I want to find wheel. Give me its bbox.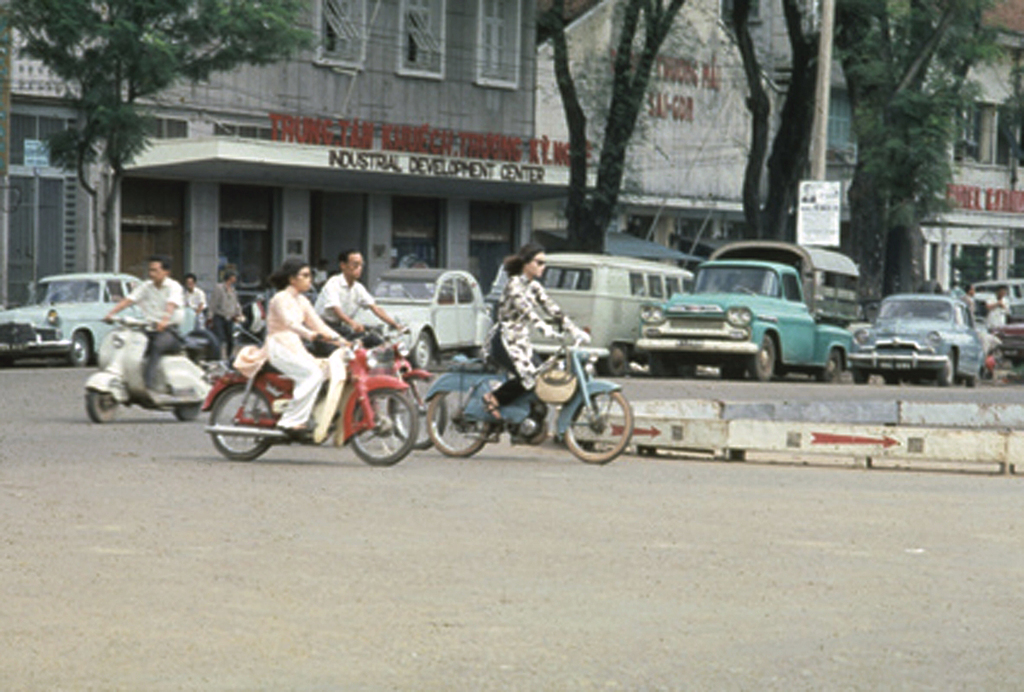
{"x1": 599, "y1": 343, "x2": 629, "y2": 377}.
